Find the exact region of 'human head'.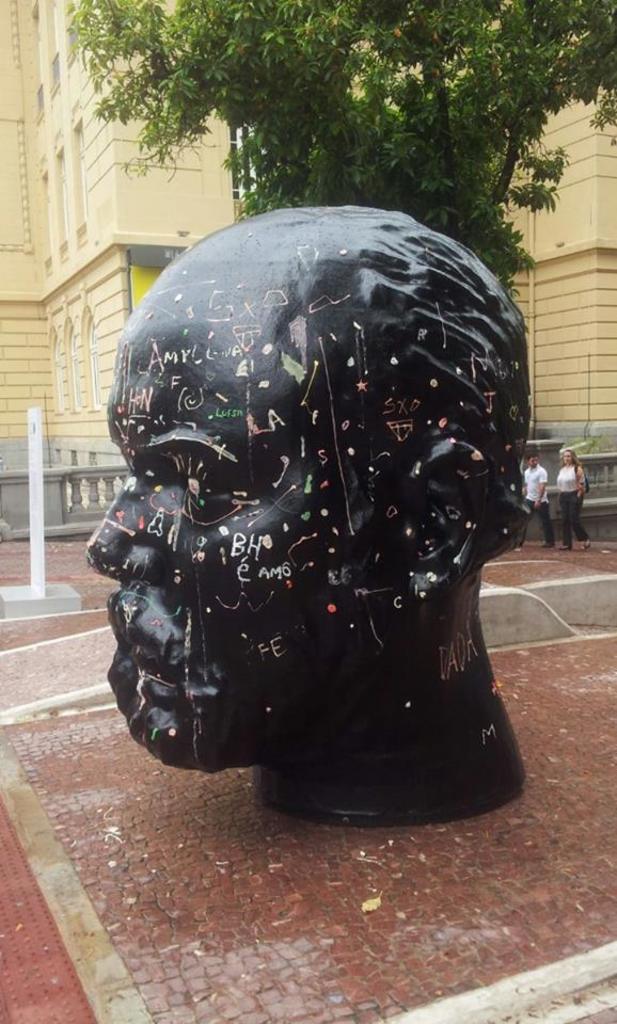
Exact region: (133, 193, 520, 590).
